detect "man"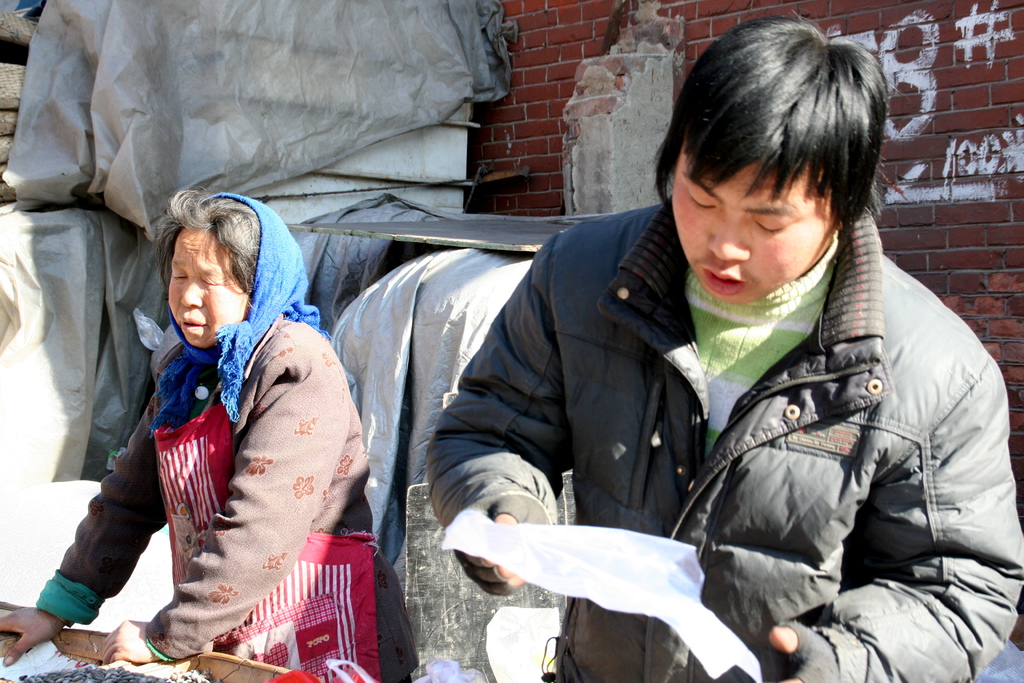
{"x1": 356, "y1": 57, "x2": 980, "y2": 678}
